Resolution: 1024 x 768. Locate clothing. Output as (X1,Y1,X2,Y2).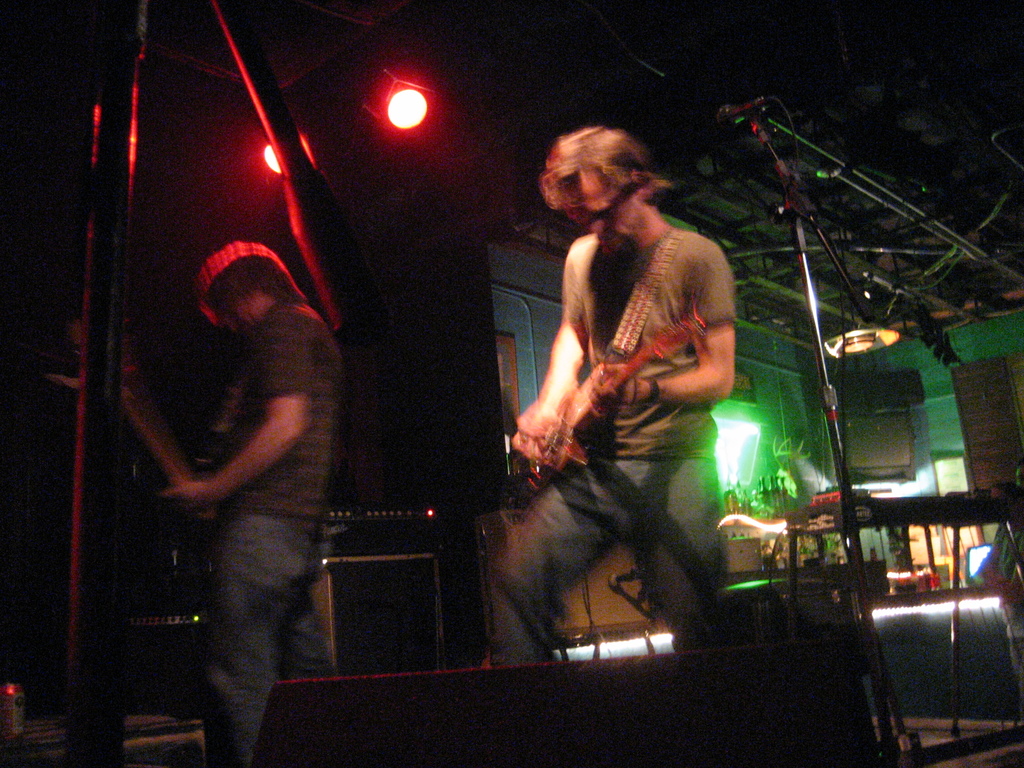
(486,442,740,668).
